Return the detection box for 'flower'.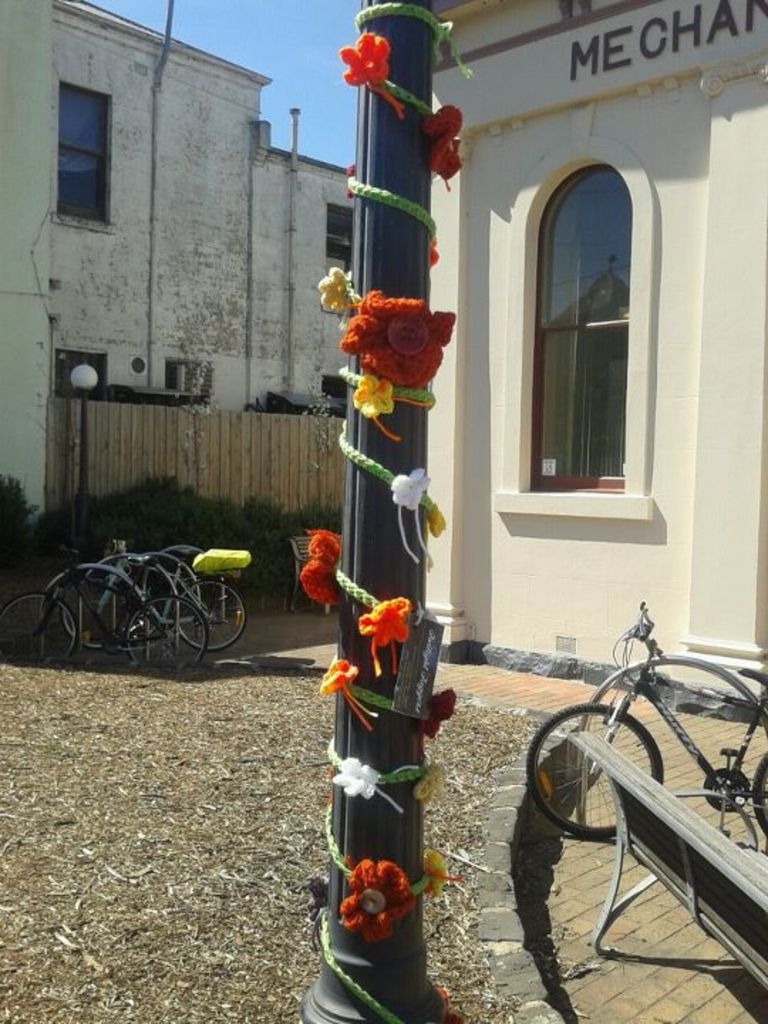
locate(337, 755, 391, 804).
